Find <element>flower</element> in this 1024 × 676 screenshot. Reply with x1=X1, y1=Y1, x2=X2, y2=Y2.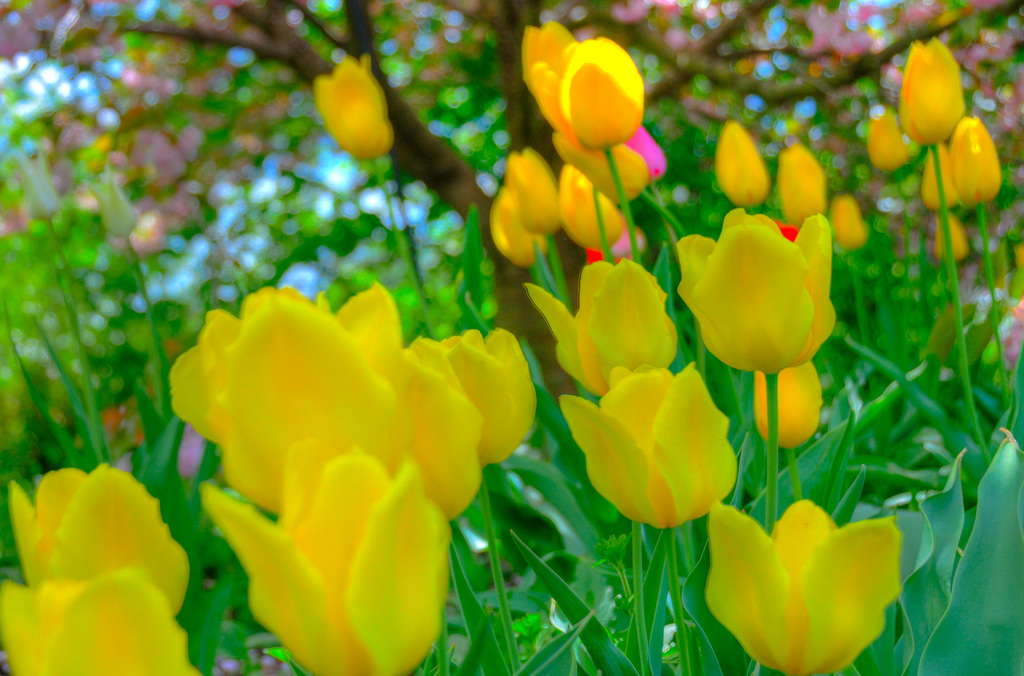
x1=779, y1=142, x2=826, y2=222.
